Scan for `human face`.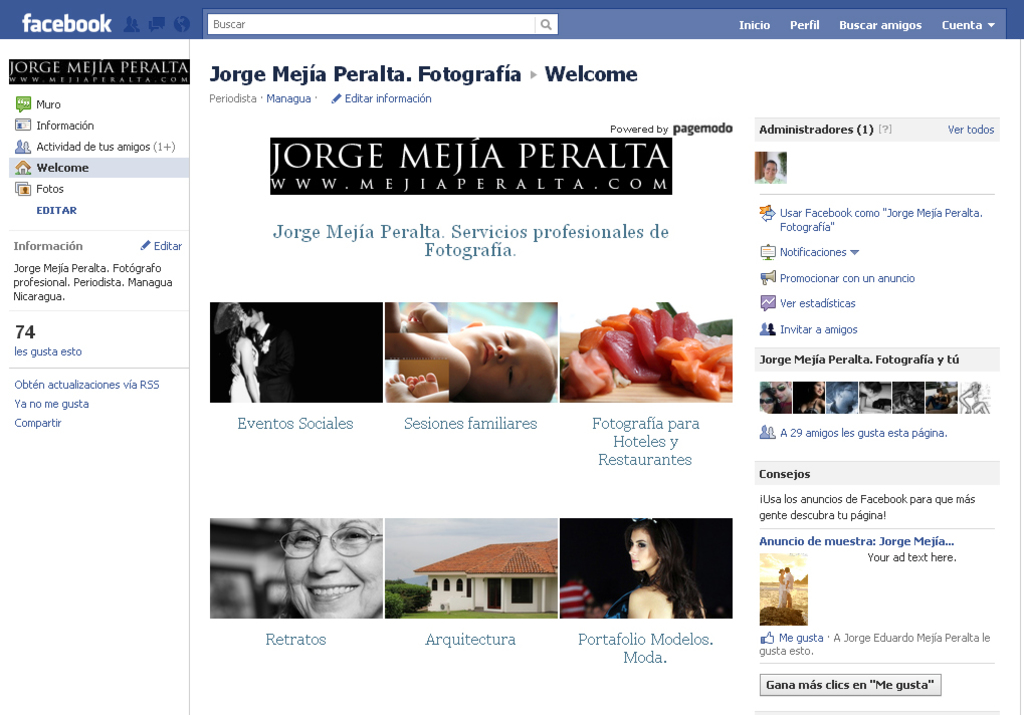
Scan result: <region>283, 517, 386, 618</region>.
